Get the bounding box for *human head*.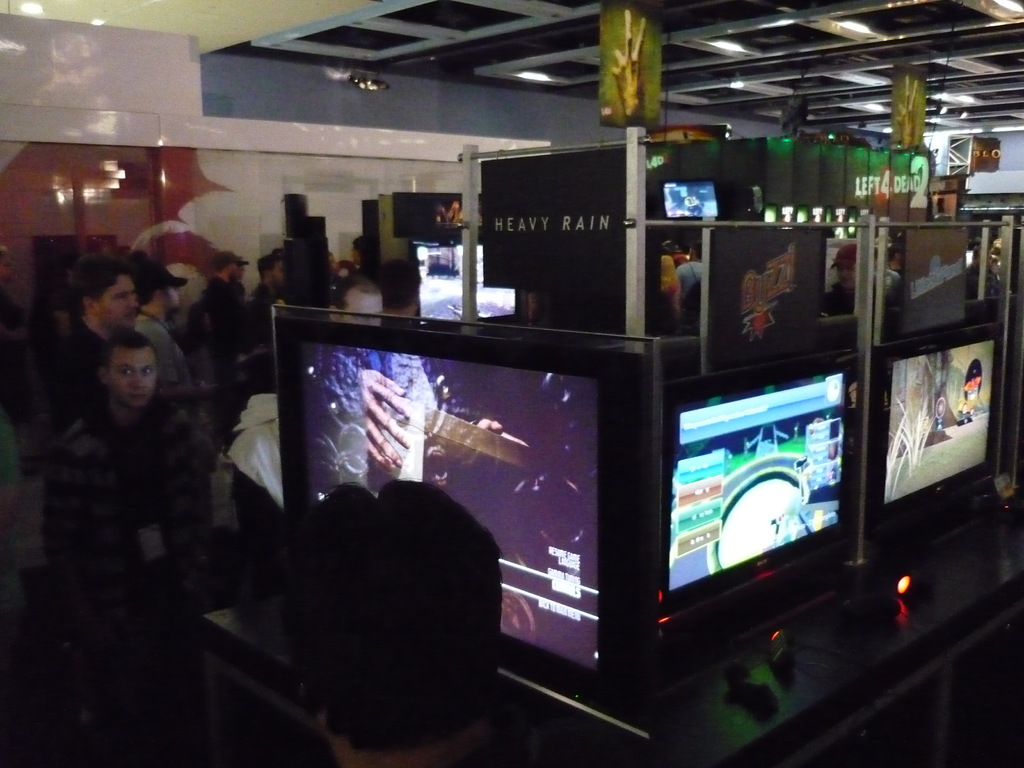
<region>213, 250, 236, 278</region>.
